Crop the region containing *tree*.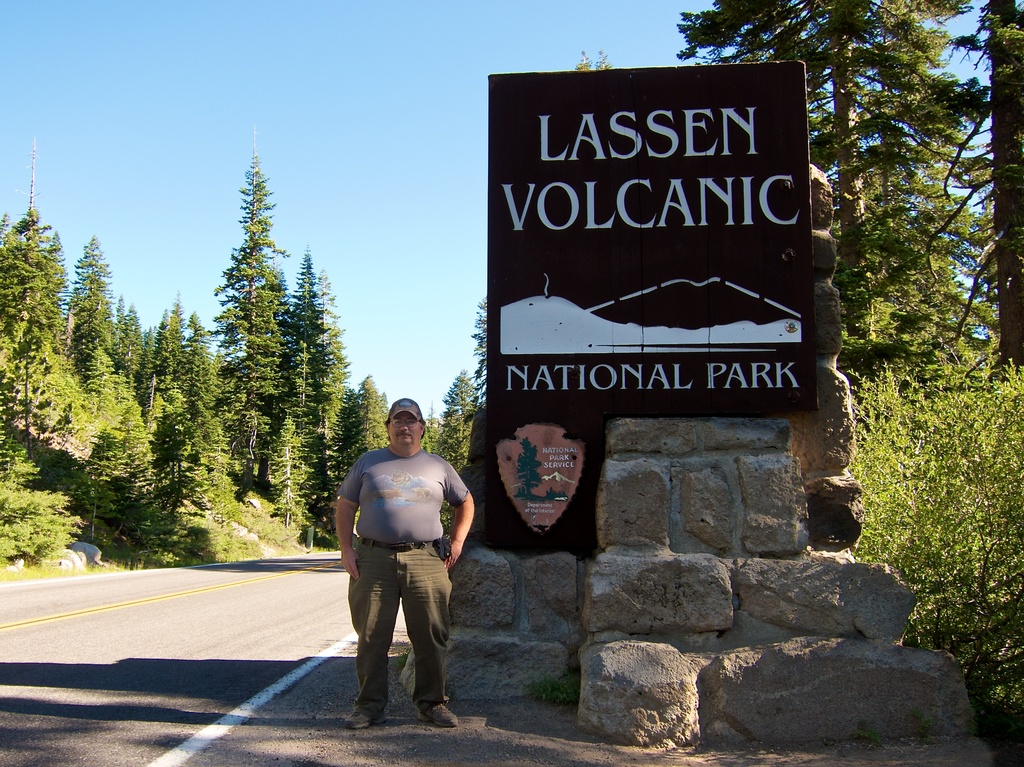
Crop region: <bbox>996, 0, 1023, 399</bbox>.
